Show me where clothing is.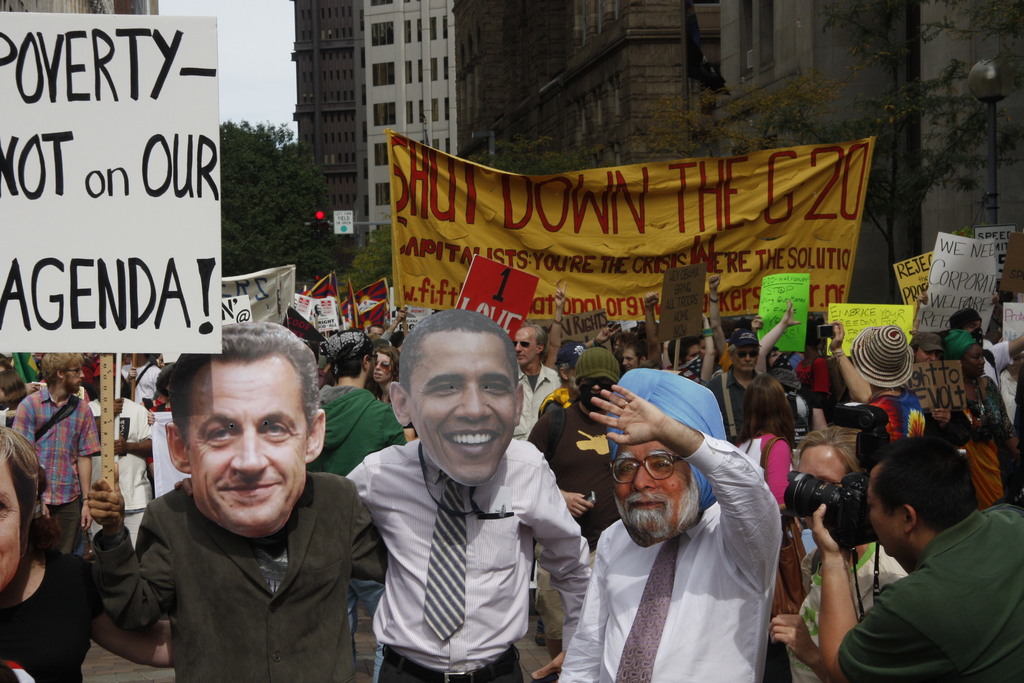
clothing is at select_region(728, 436, 786, 513).
